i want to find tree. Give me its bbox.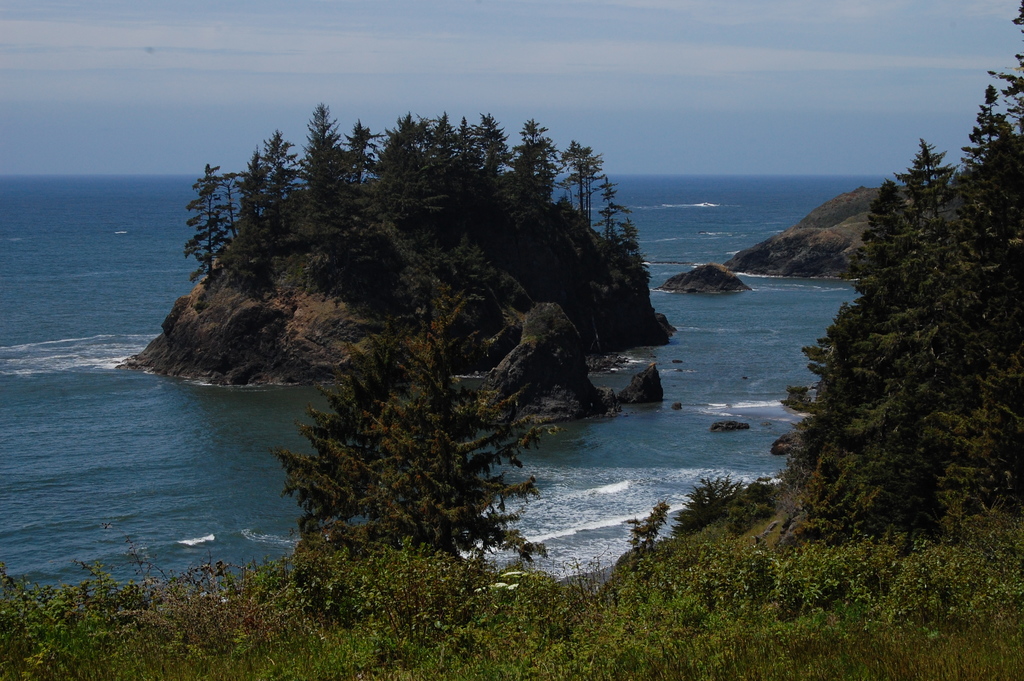
[273,314,590,563].
